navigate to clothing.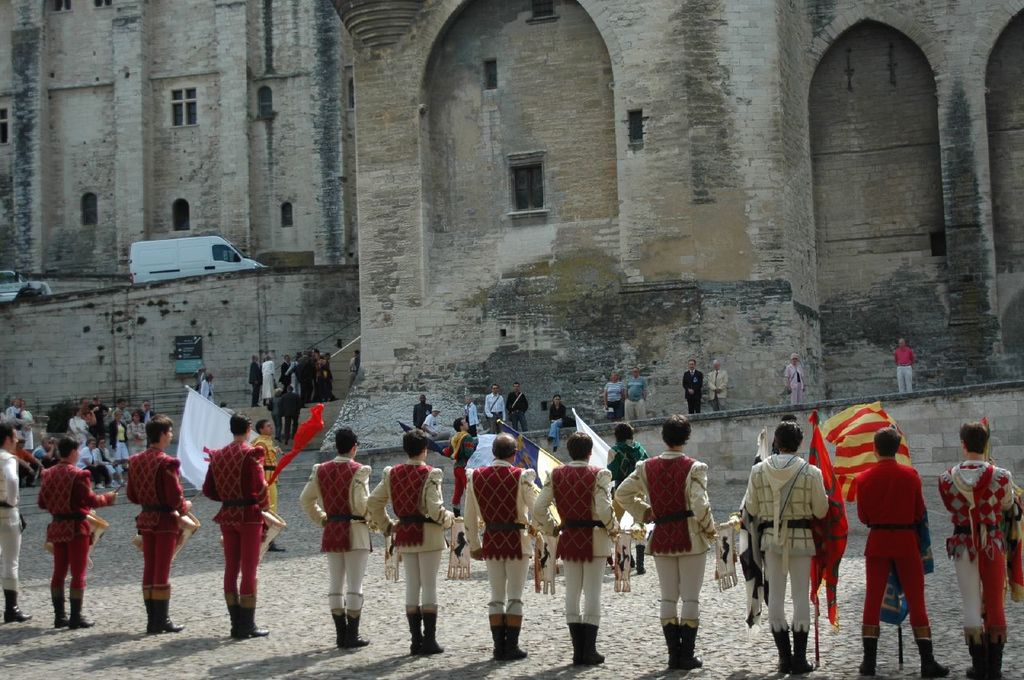
Navigation target: [199,378,215,403].
